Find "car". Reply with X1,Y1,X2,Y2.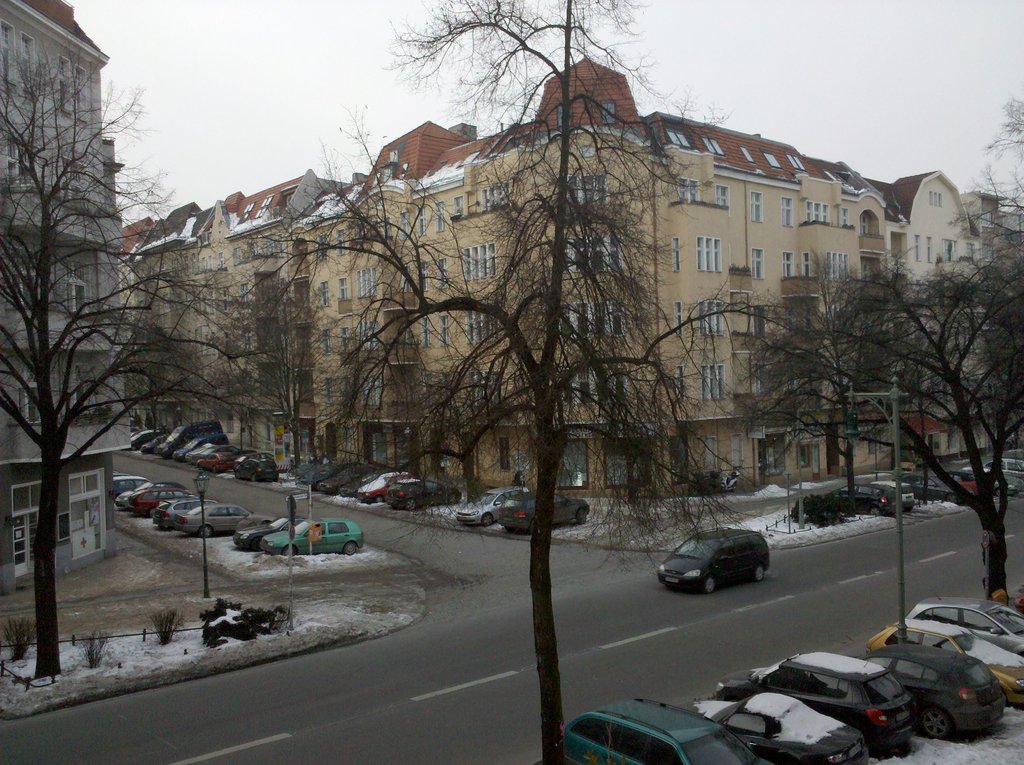
232,513,293,547.
